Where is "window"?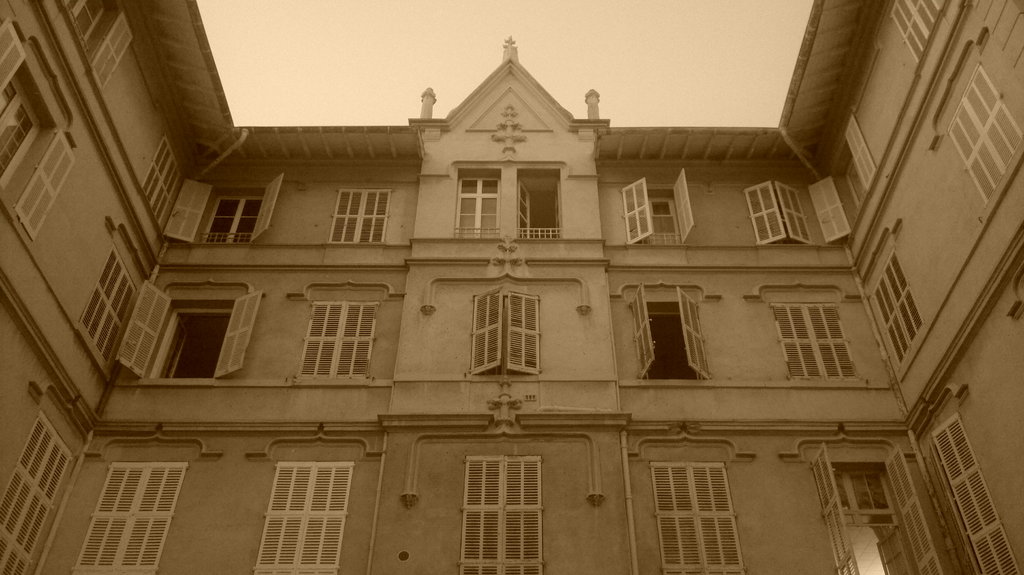
region(68, 462, 191, 574).
